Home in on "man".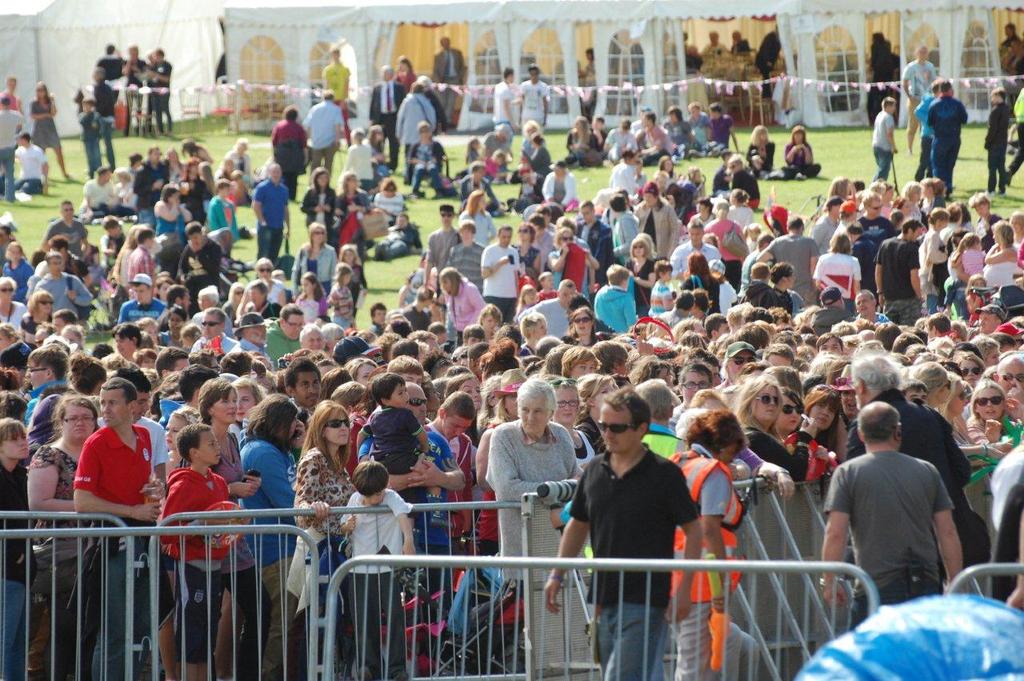
Homed in at [297, 91, 341, 178].
